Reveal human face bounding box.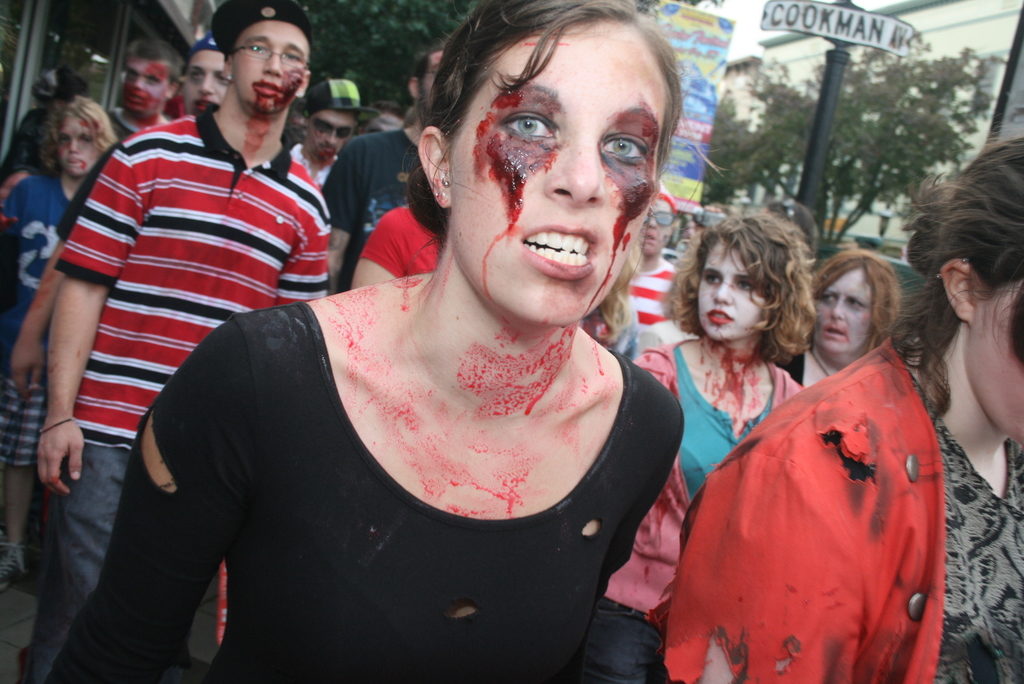
Revealed: 637,195,673,257.
